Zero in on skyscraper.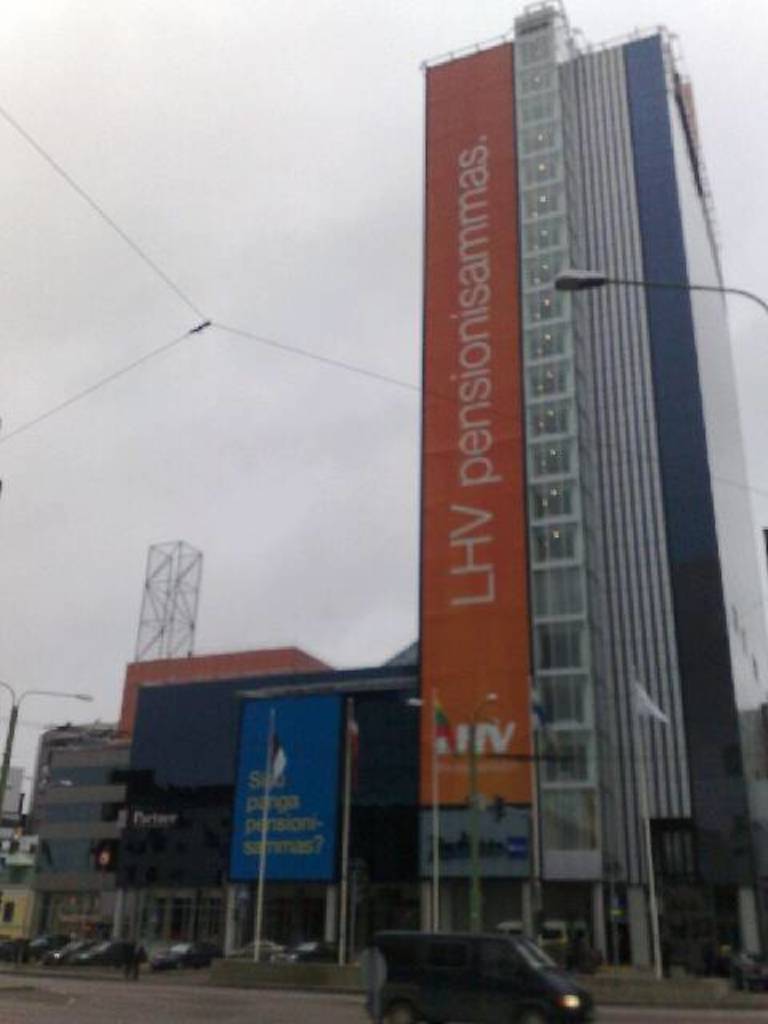
Zeroed in: 414/0/741/918.
